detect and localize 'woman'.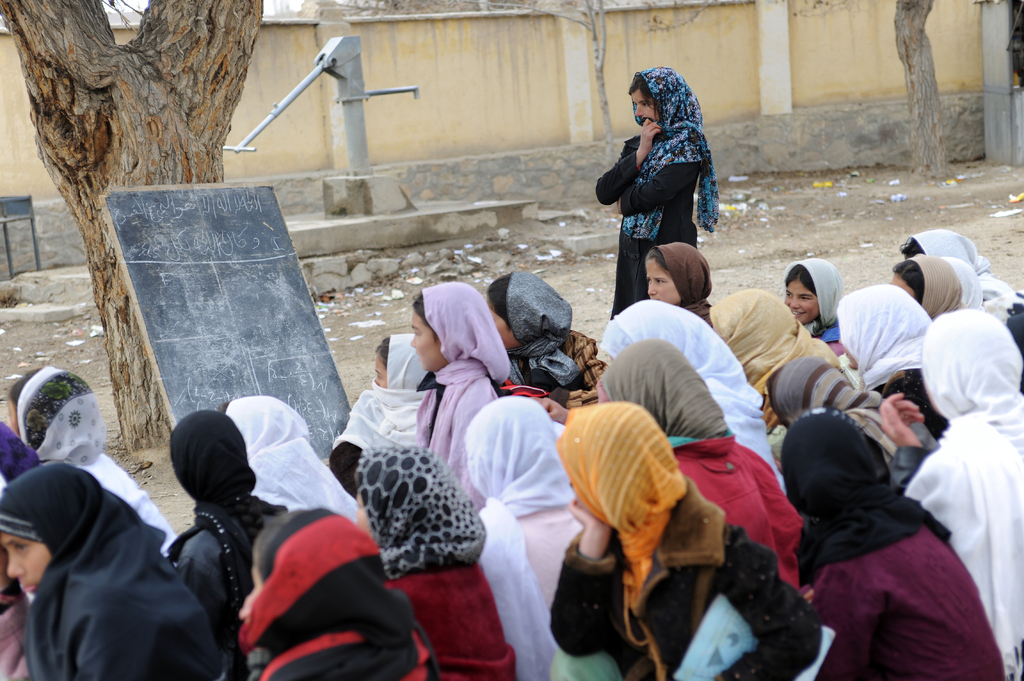
Localized at region(607, 59, 723, 301).
